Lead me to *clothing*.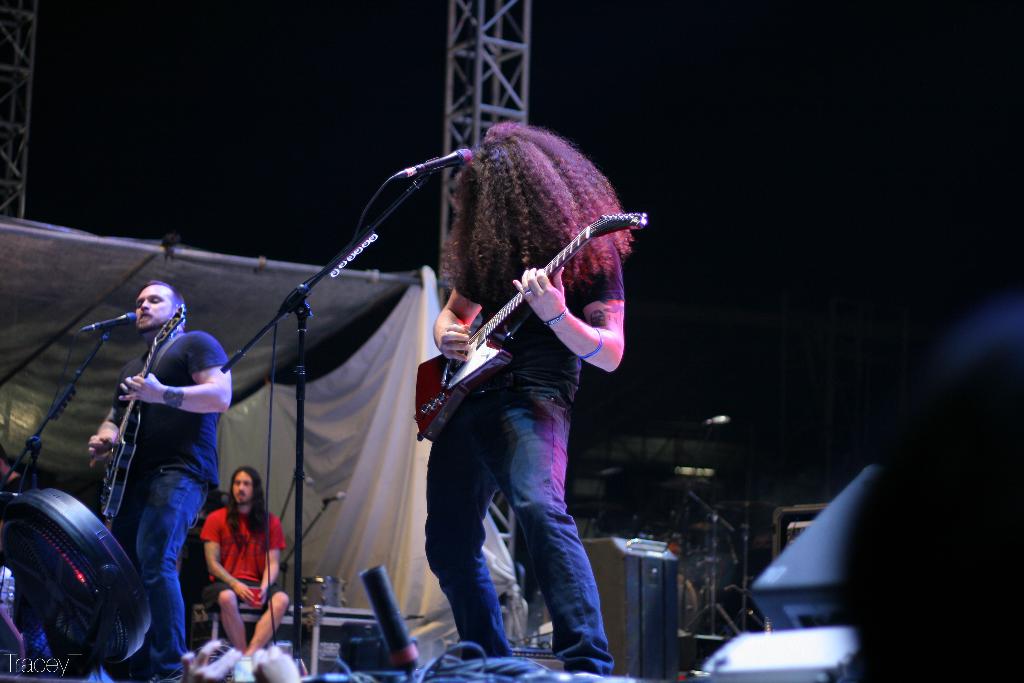
Lead to bbox=(191, 486, 263, 646).
